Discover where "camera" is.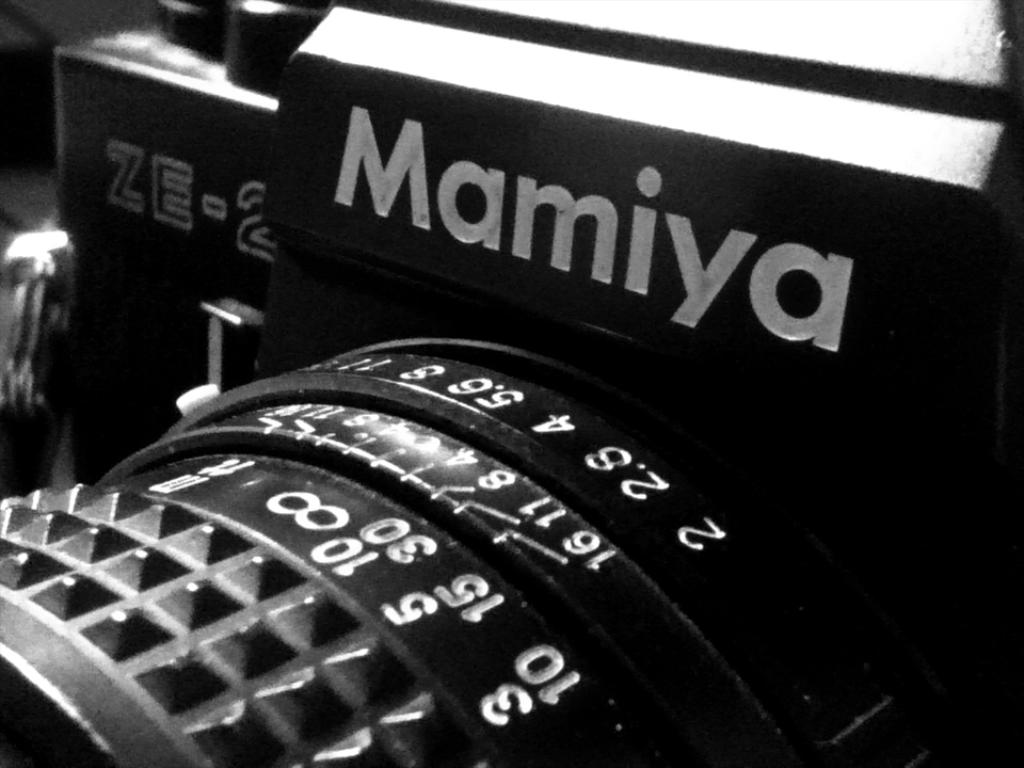
Discovered at select_region(0, 5, 1021, 767).
